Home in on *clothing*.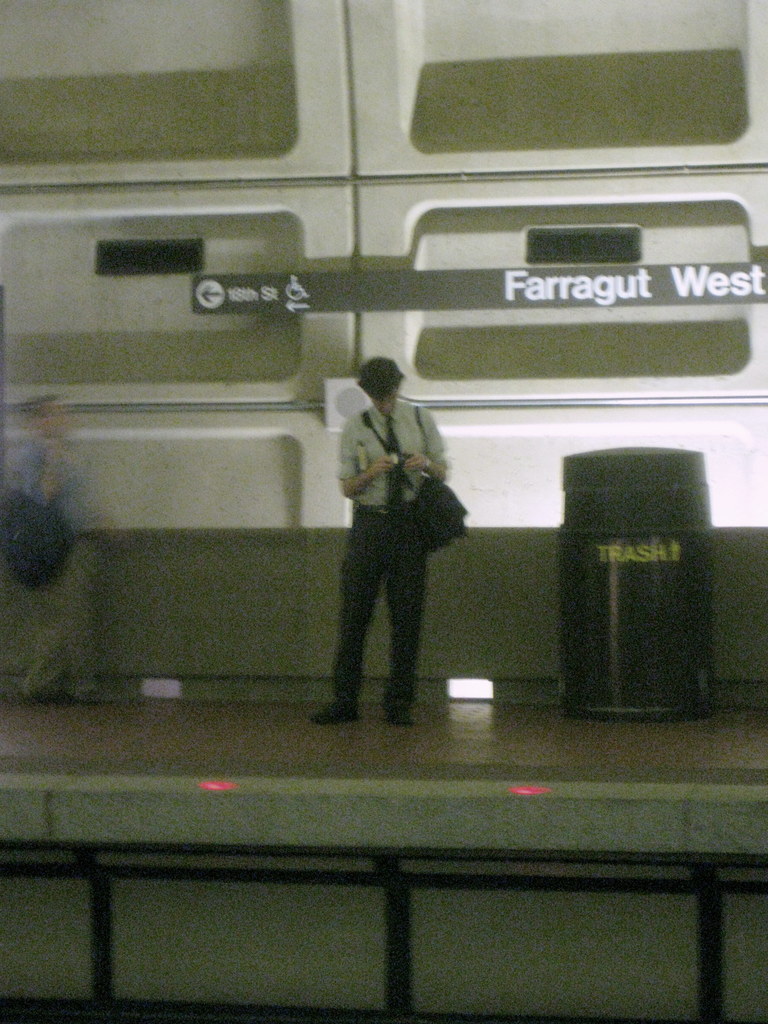
Homed in at 323:348:474:715.
